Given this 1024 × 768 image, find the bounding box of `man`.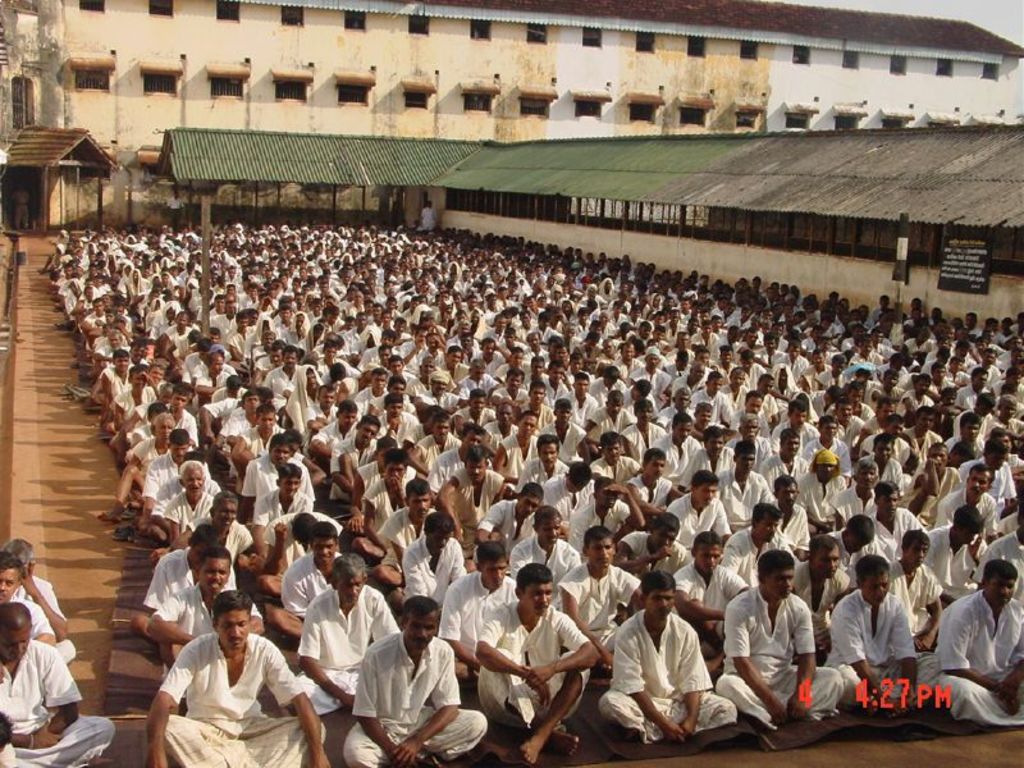
[925,562,1023,728].
